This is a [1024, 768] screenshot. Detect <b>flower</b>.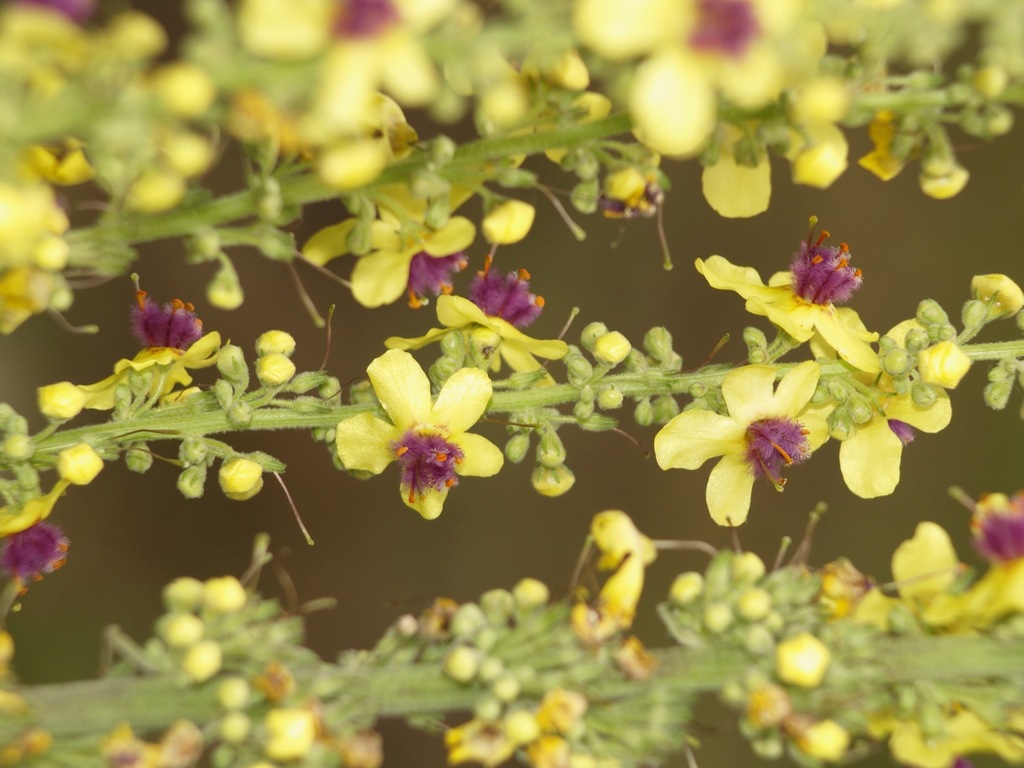
l=691, t=234, r=897, b=375.
